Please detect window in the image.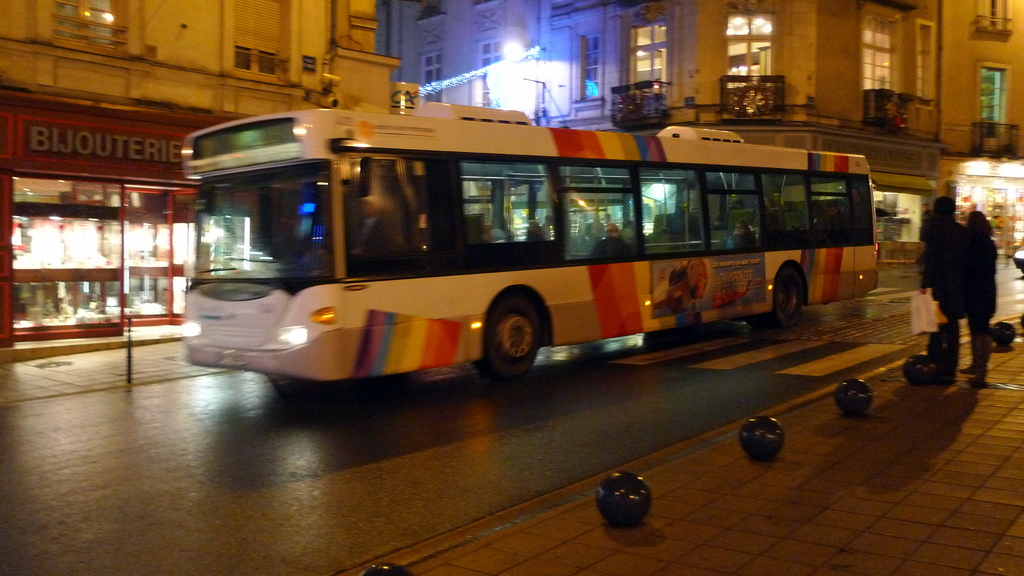
341/155/439/282.
